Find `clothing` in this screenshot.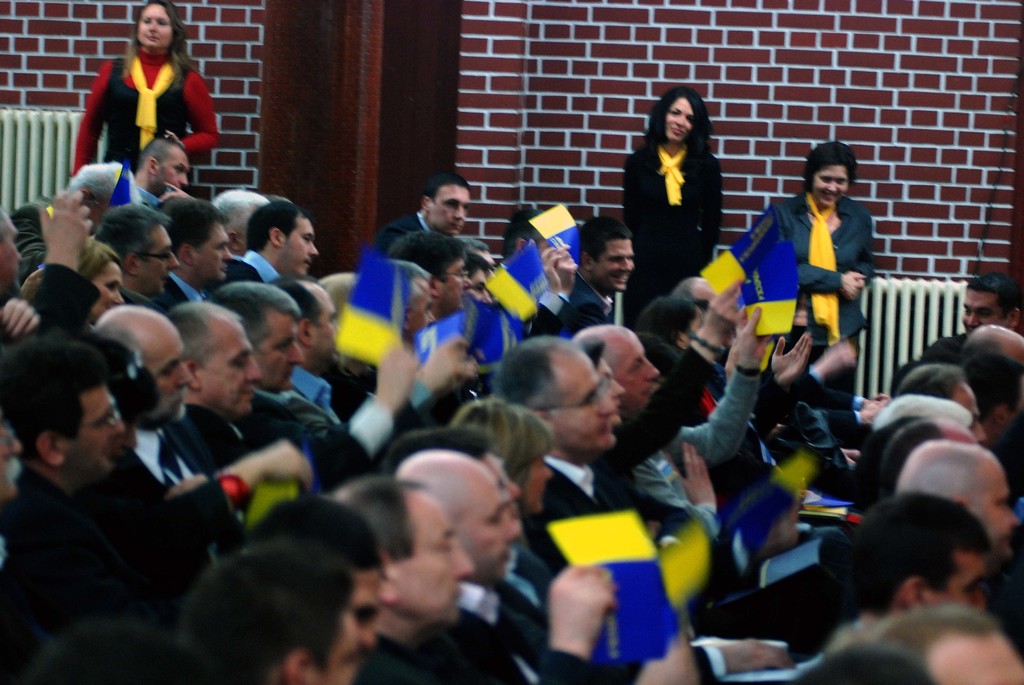
The bounding box for `clothing` is select_region(364, 633, 479, 684).
